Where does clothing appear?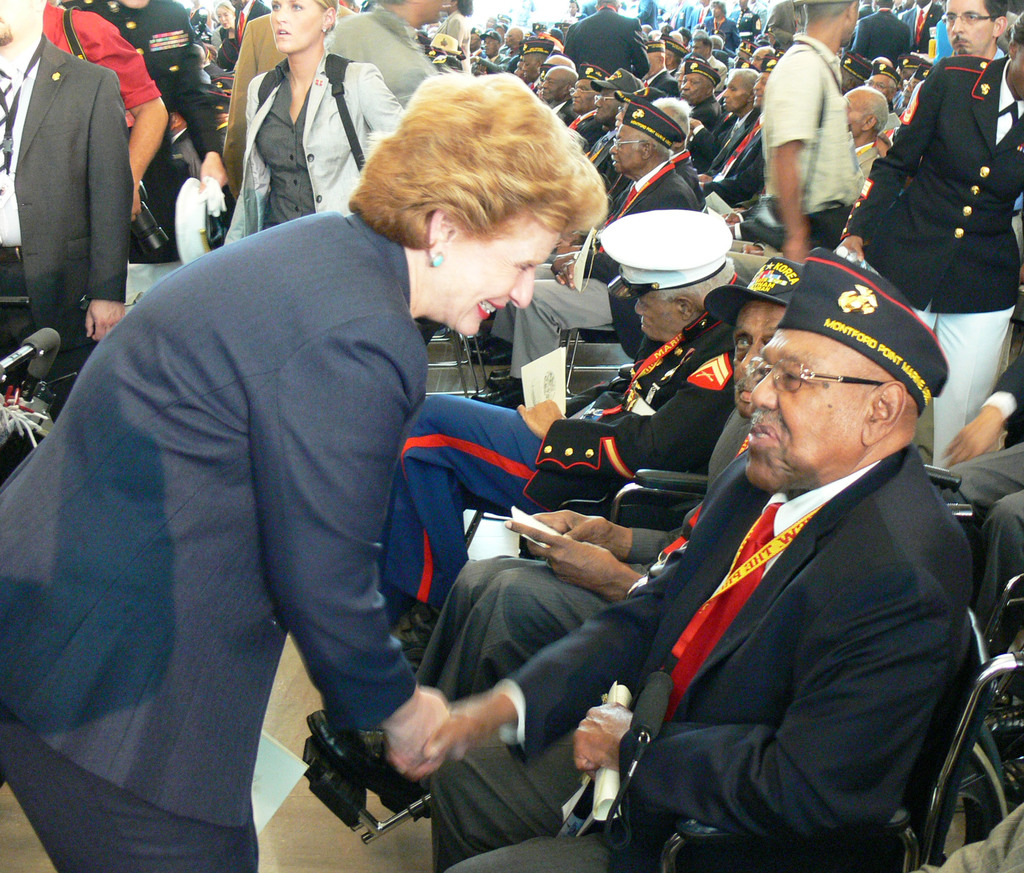
Appears at box(0, 38, 131, 388).
